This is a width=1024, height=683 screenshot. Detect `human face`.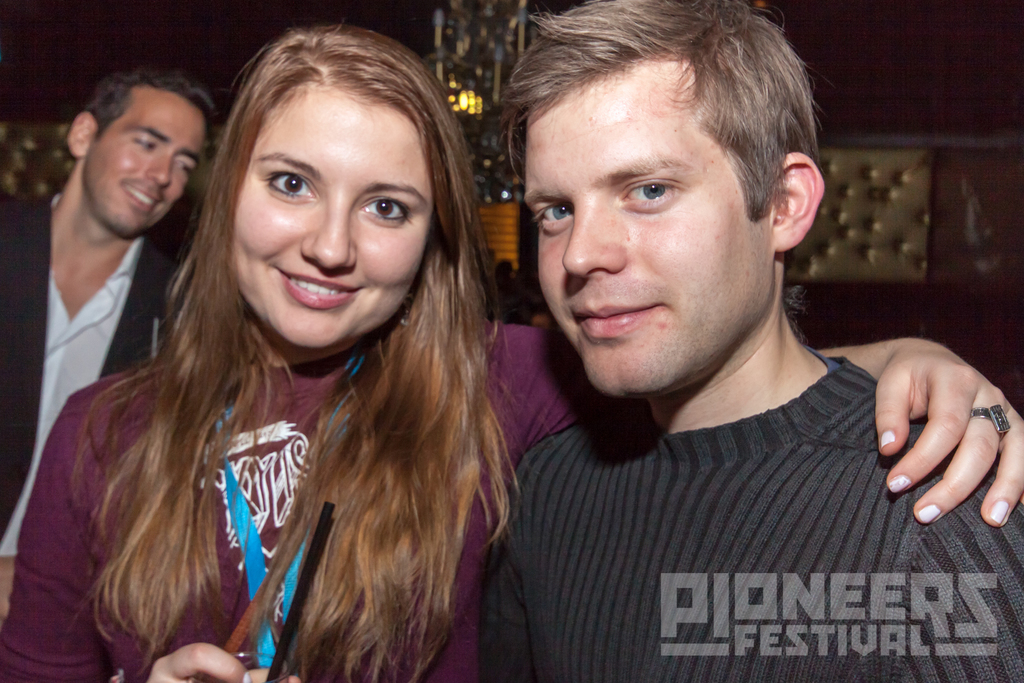
crop(525, 68, 744, 395).
